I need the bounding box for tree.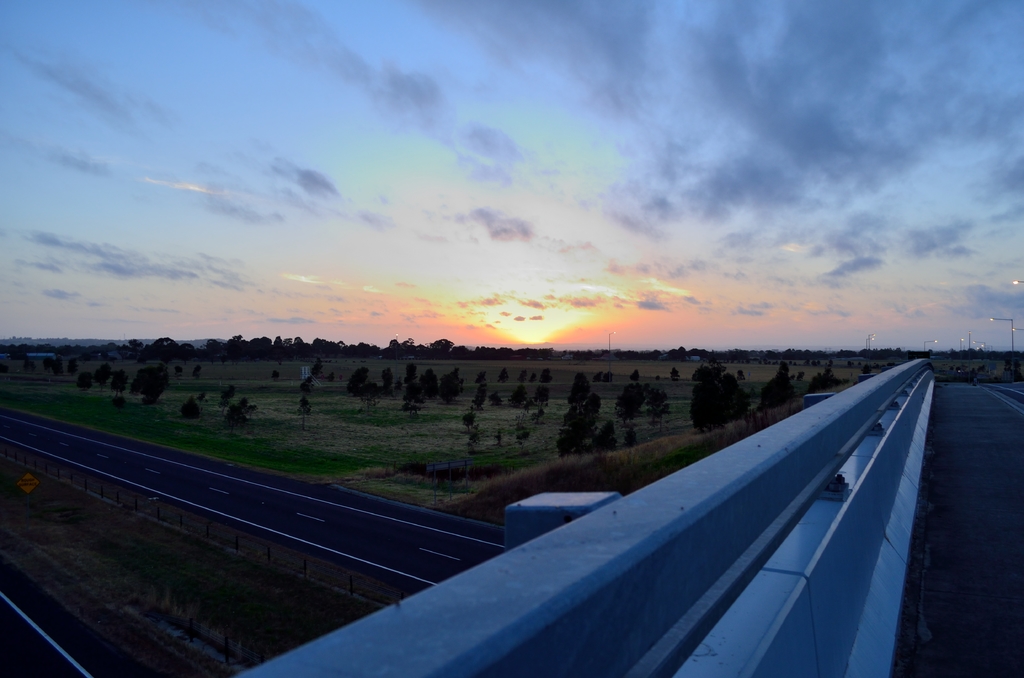
Here it is: select_region(406, 361, 417, 385).
